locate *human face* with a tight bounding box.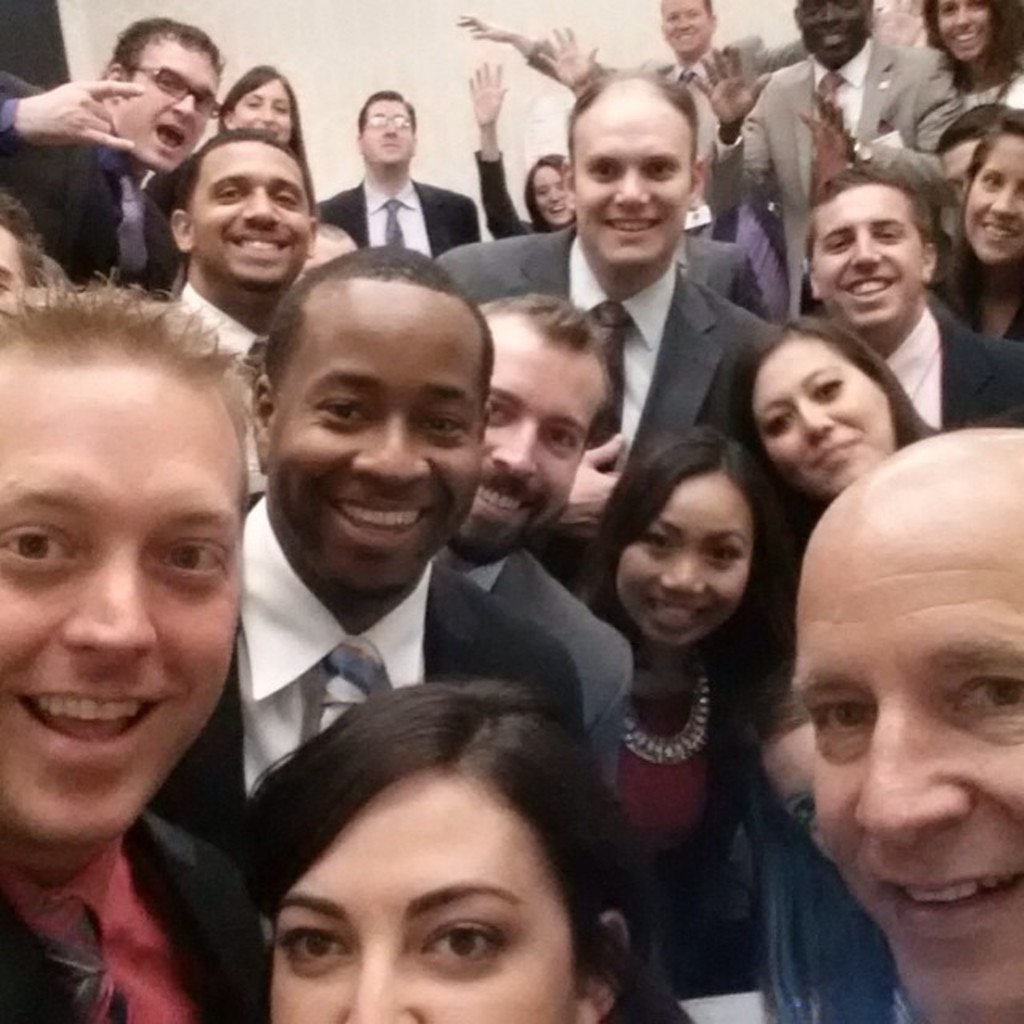
box=[934, 0, 990, 61].
